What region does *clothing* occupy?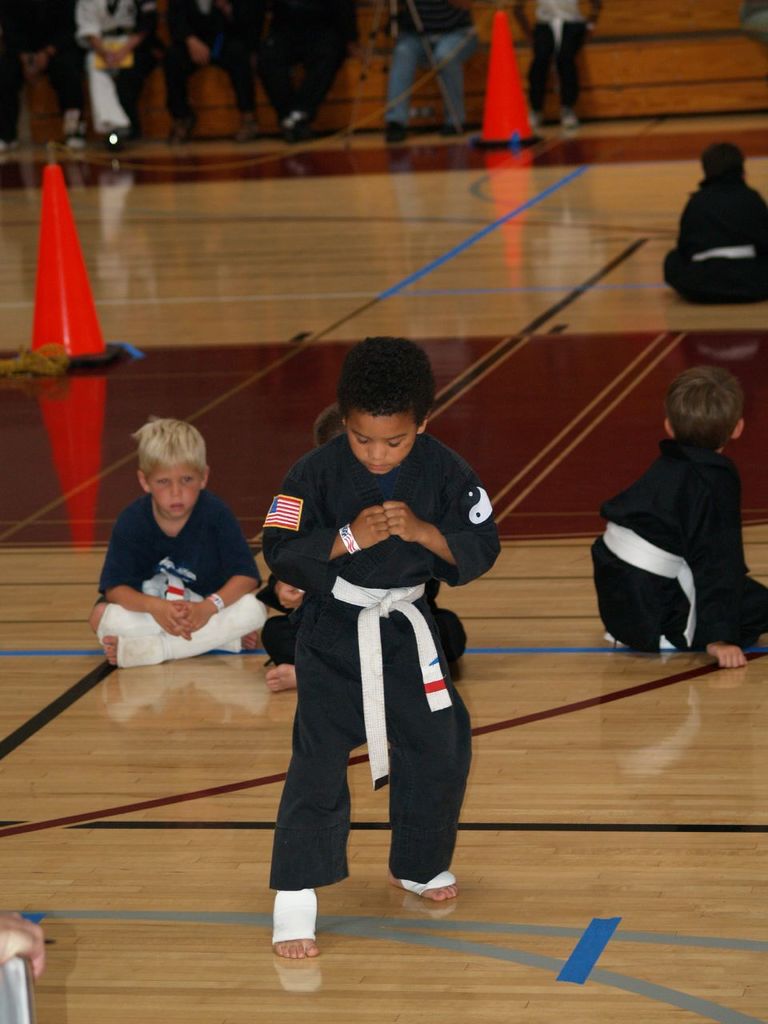
x1=265 y1=411 x2=489 y2=912.
